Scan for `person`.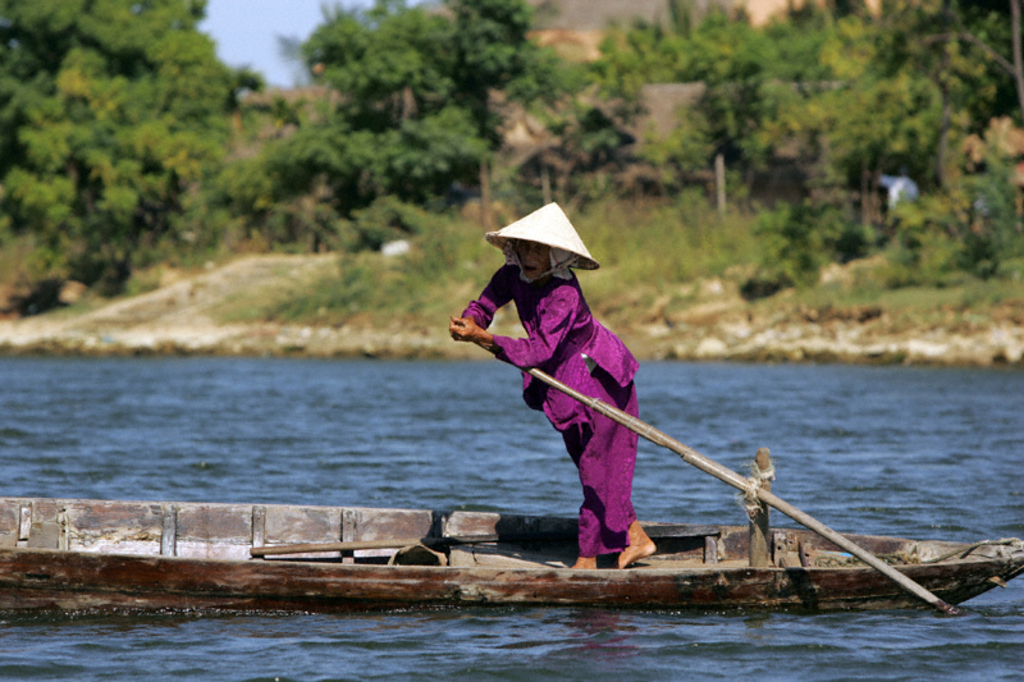
Scan result: box=[467, 203, 668, 540].
